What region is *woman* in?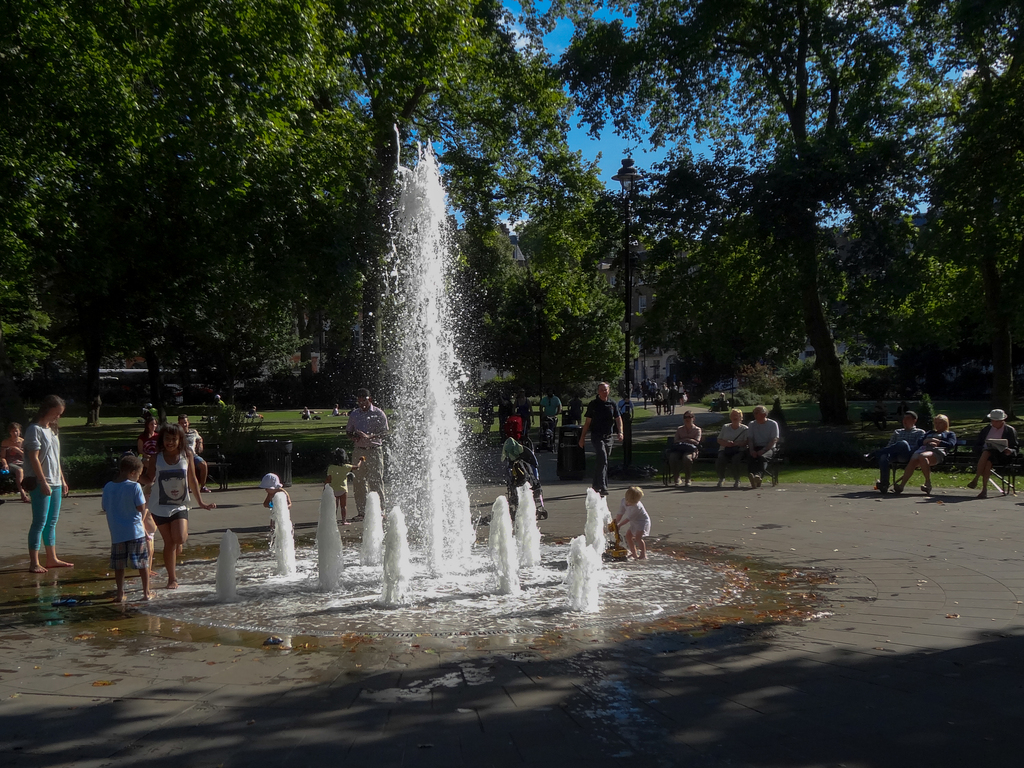
(679, 406, 702, 481).
